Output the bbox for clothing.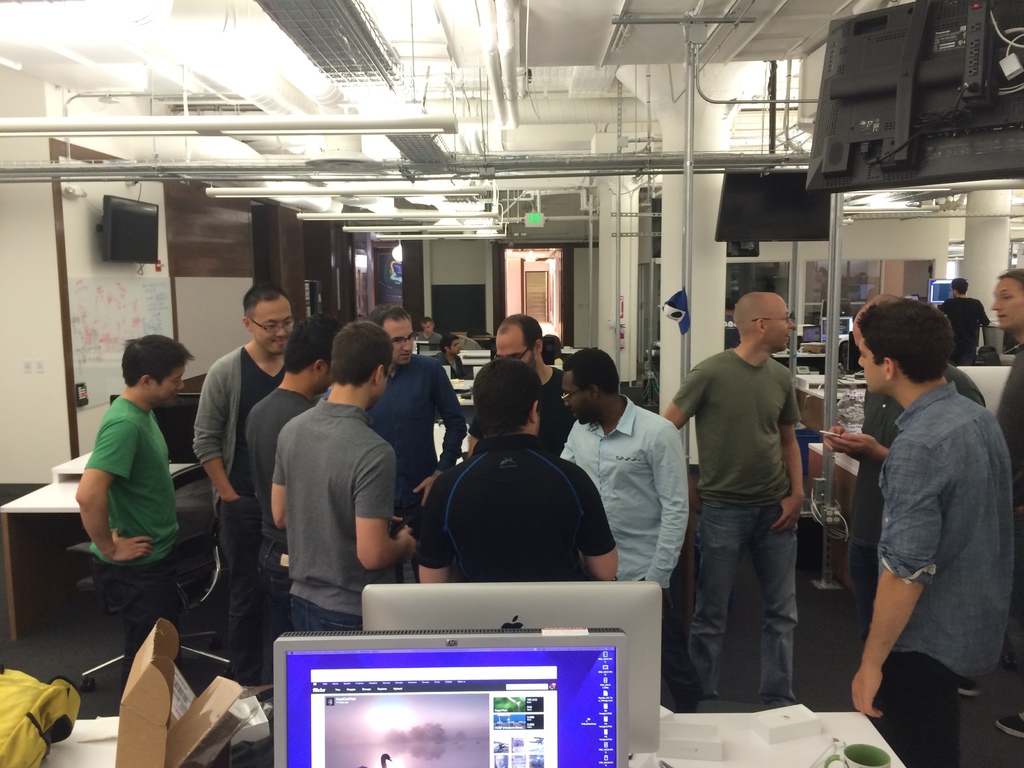
(x1=232, y1=383, x2=319, y2=552).
